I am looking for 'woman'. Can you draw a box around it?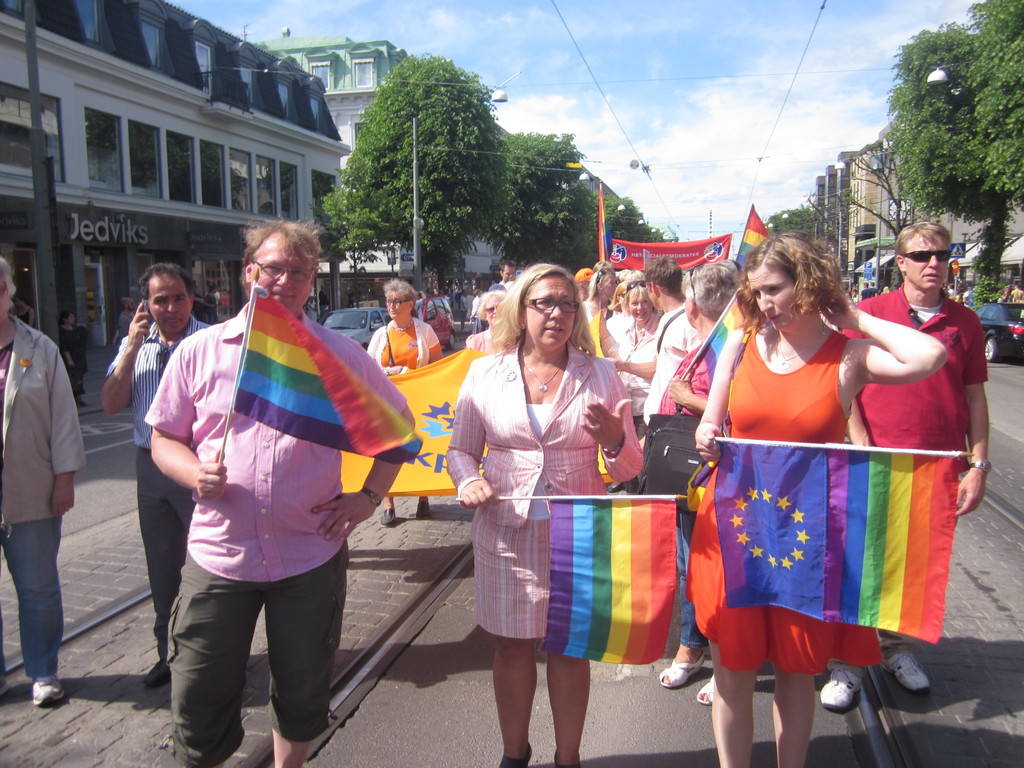
Sure, the bounding box is <bbox>59, 306, 88, 408</bbox>.
